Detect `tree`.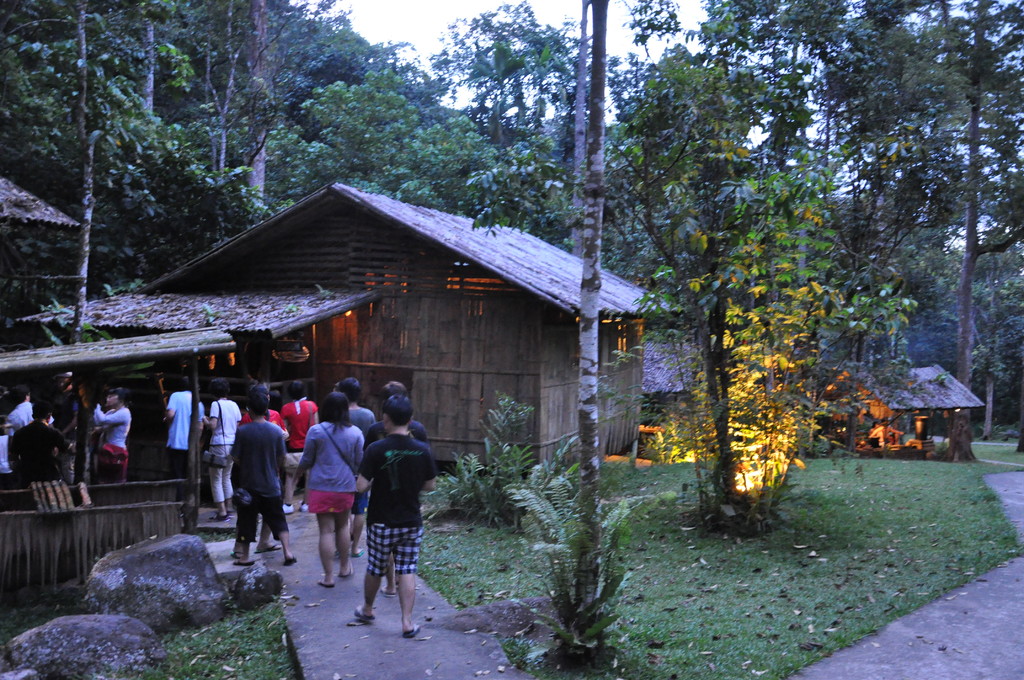
Detected at [left=606, top=60, right=918, bottom=508].
